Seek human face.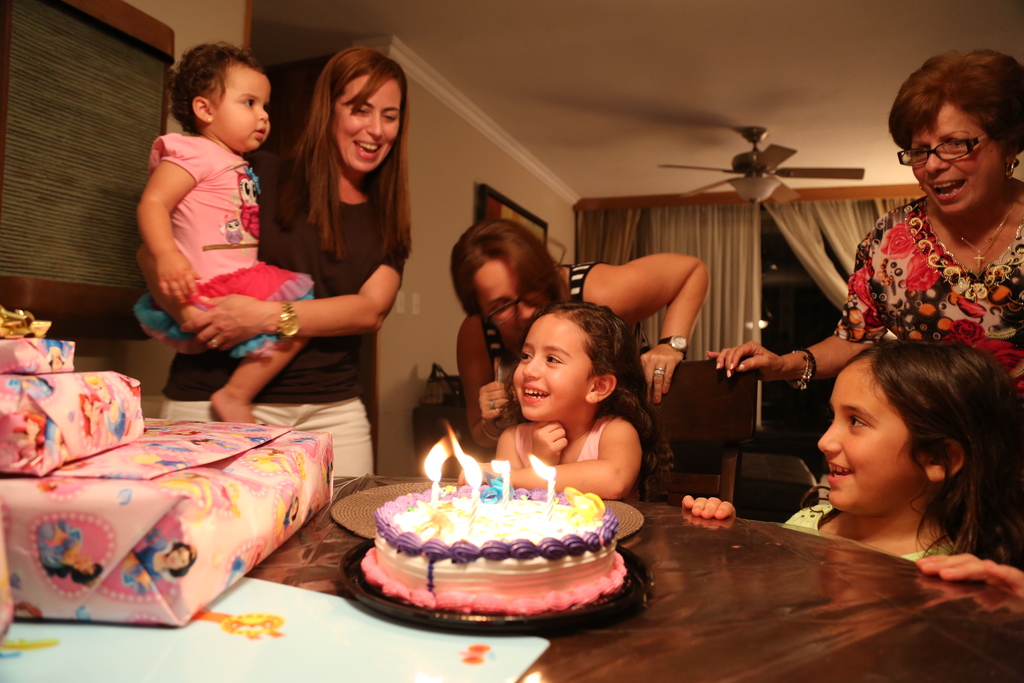
{"left": 474, "top": 260, "right": 554, "bottom": 336}.
